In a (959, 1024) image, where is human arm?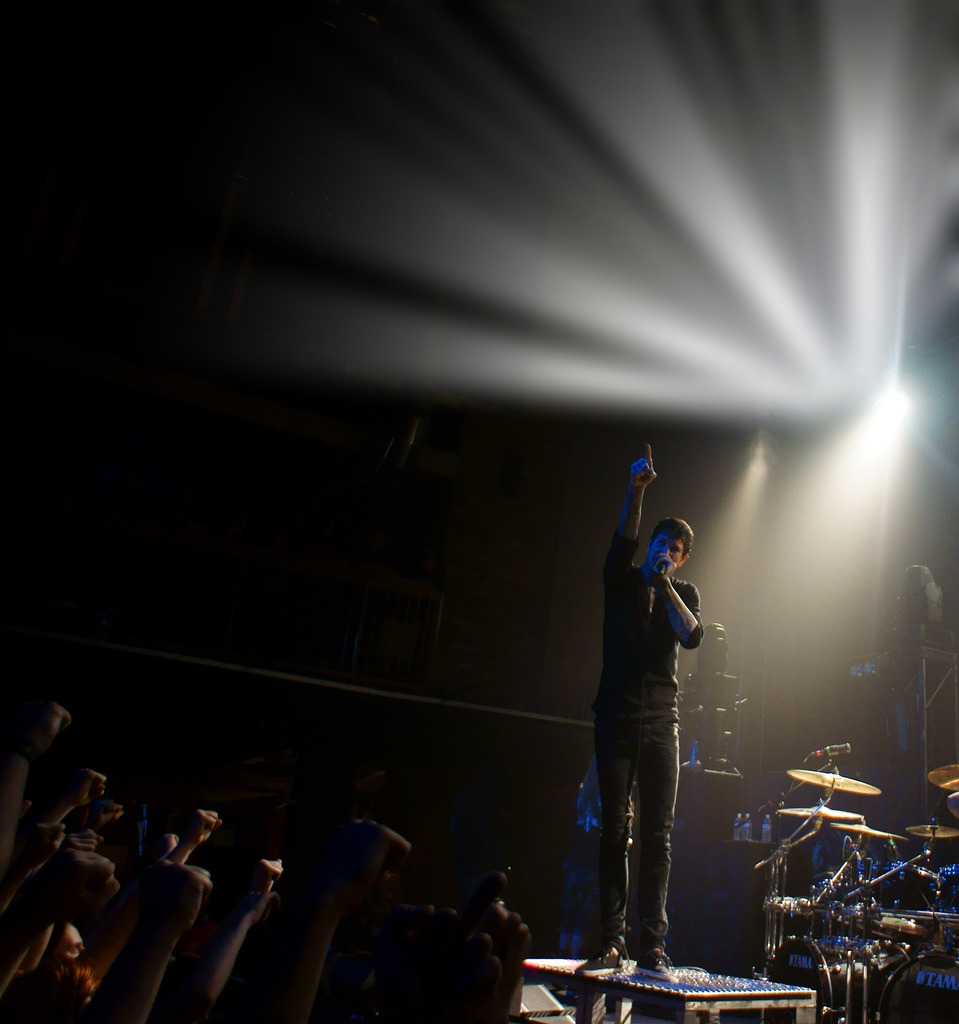
[left=0, top=697, right=76, bottom=870].
